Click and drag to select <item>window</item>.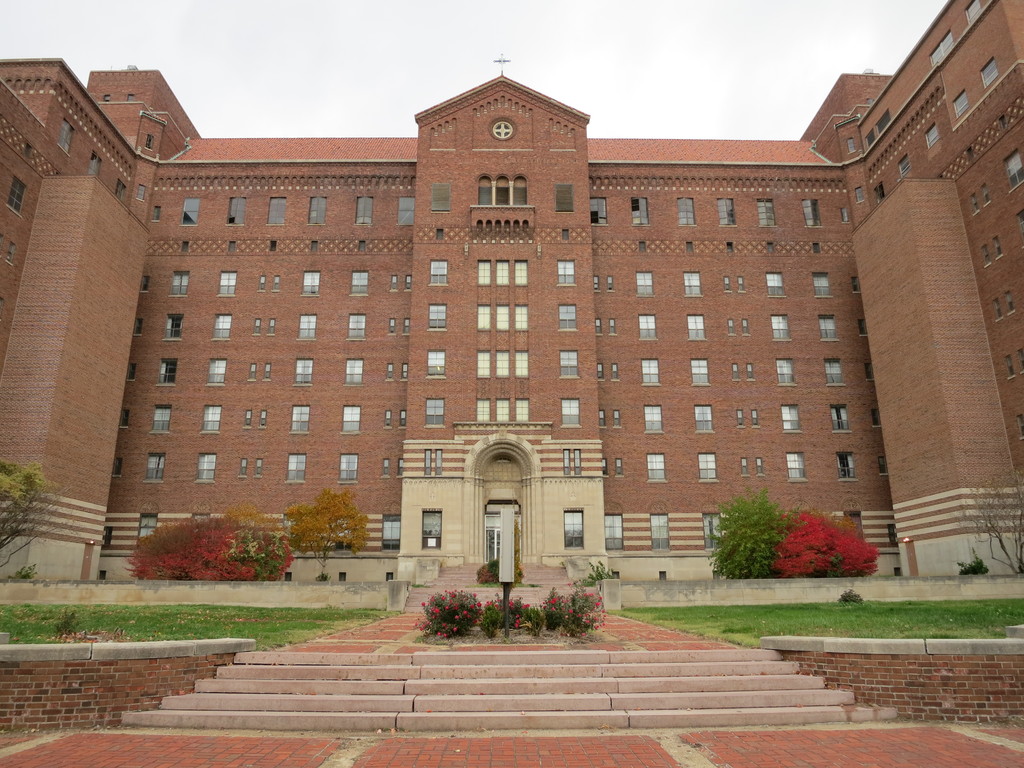
Selection: 347,357,362,385.
